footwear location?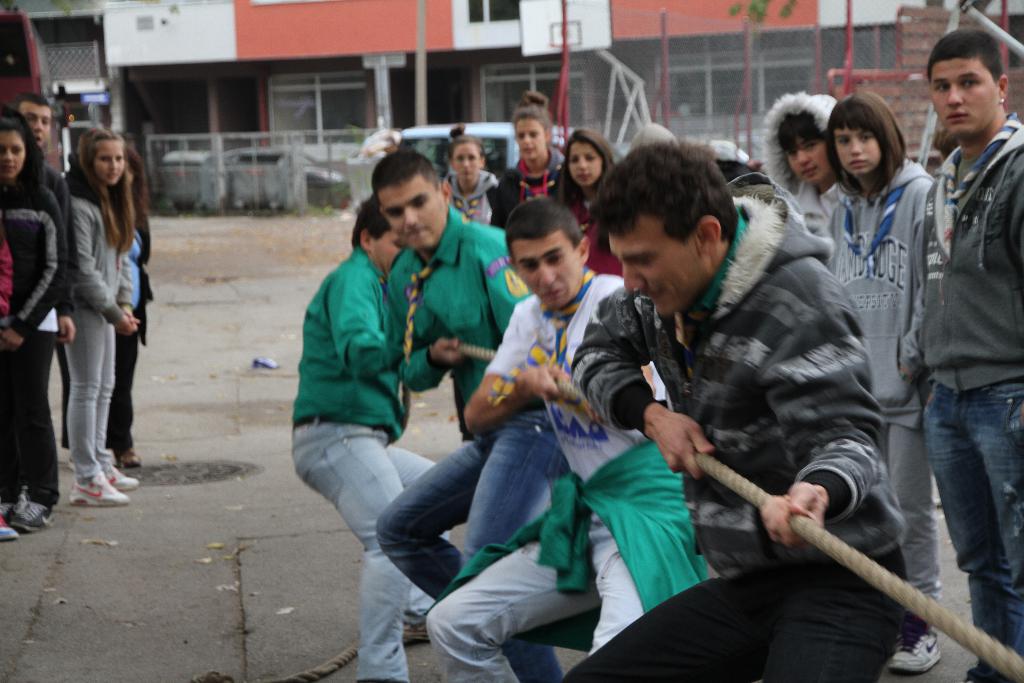
11 499 57 537
